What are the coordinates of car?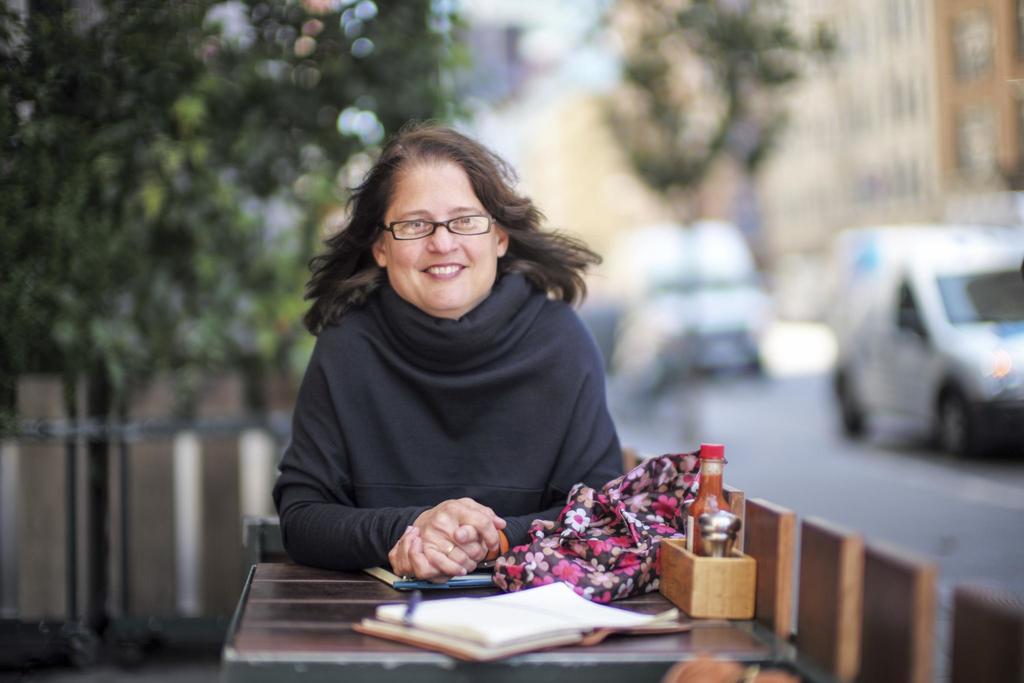
region(815, 275, 1020, 461).
